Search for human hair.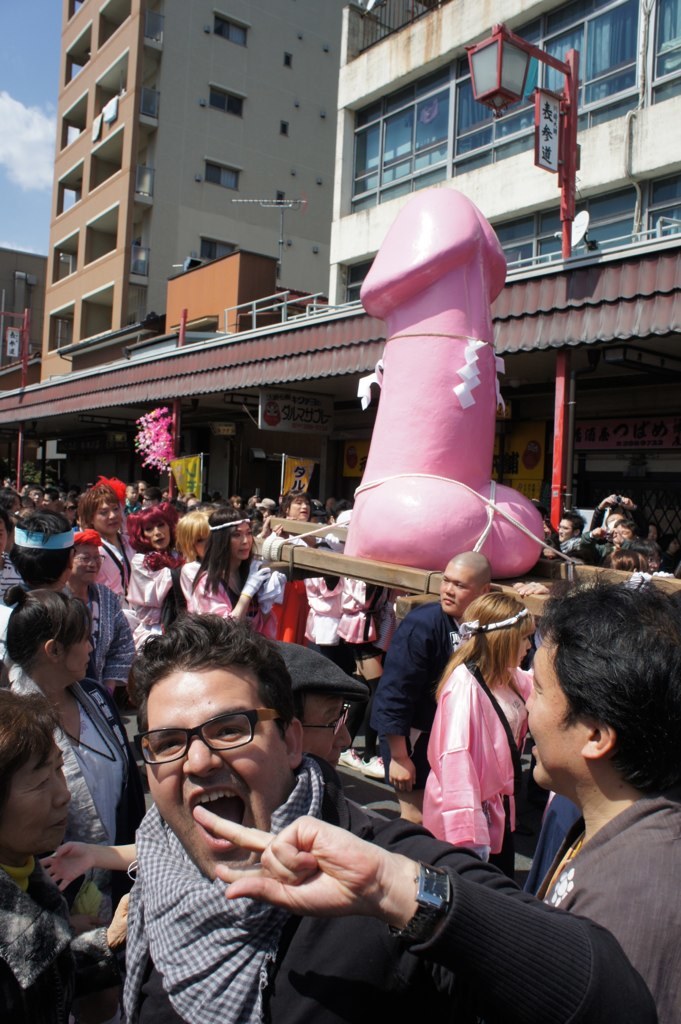
Found at <bbox>128, 500, 186, 571</bbox>.
